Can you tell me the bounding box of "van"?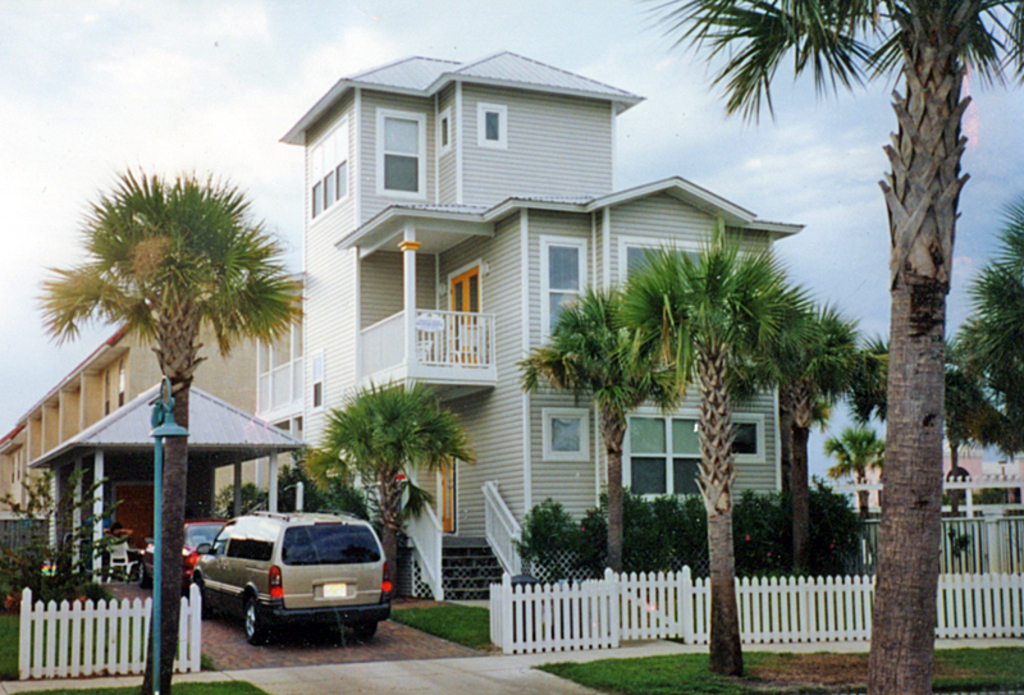
left=192, top=508, right=393, bottom=648.
